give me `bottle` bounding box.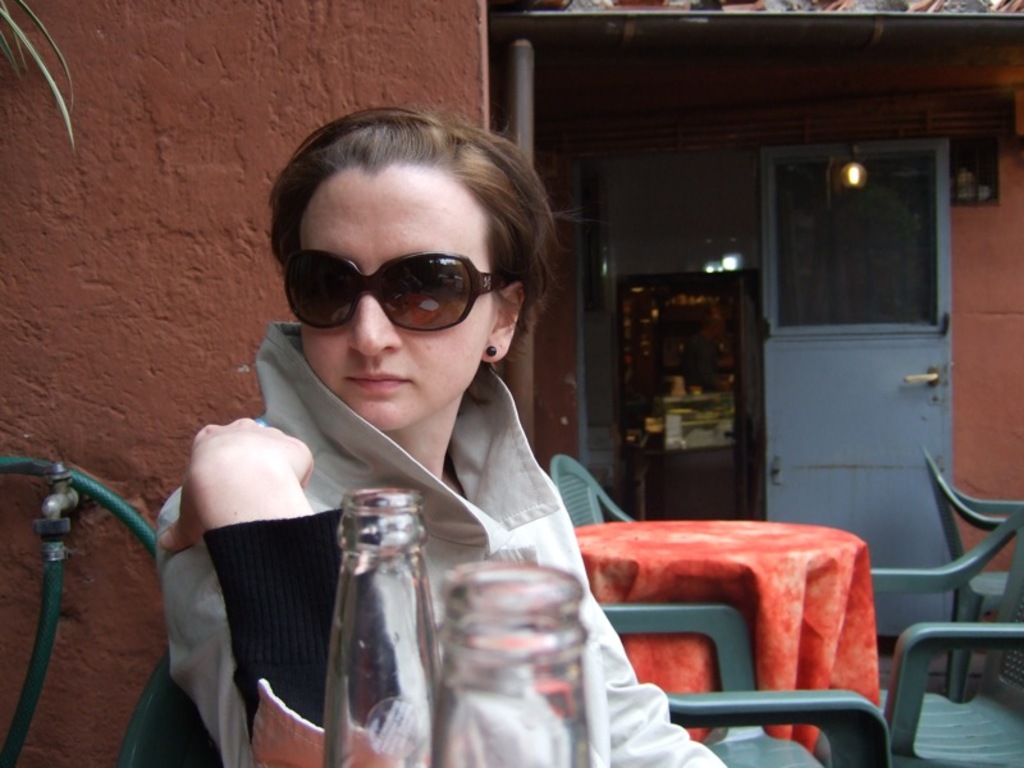
425, 553, 598, 767.
